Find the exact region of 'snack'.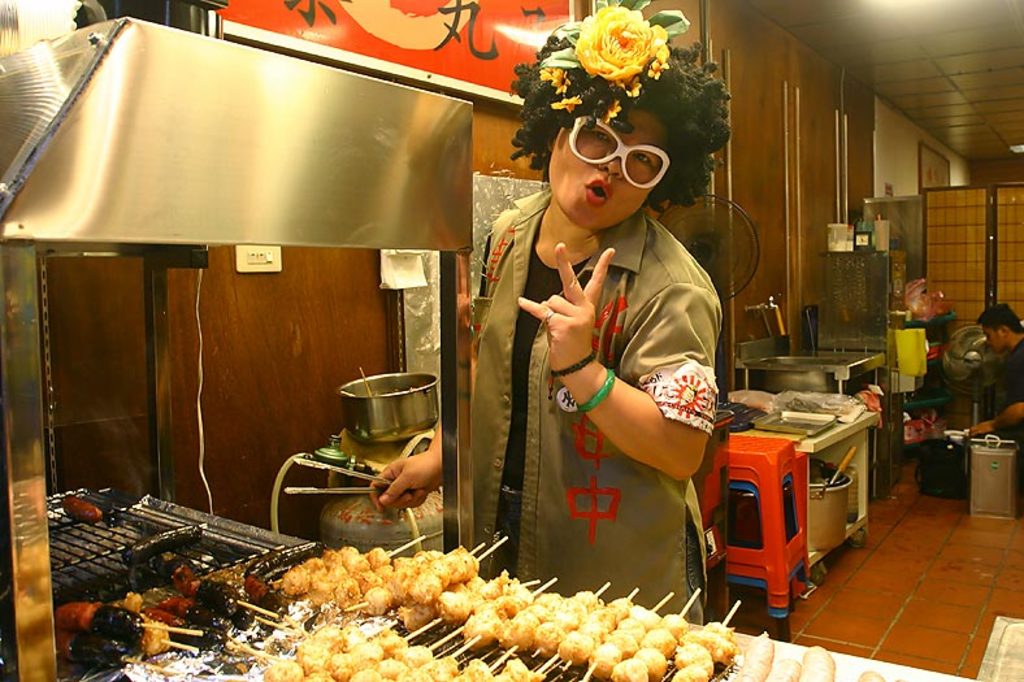
Exact region: <region>733, 629, 773, 681</region>.
